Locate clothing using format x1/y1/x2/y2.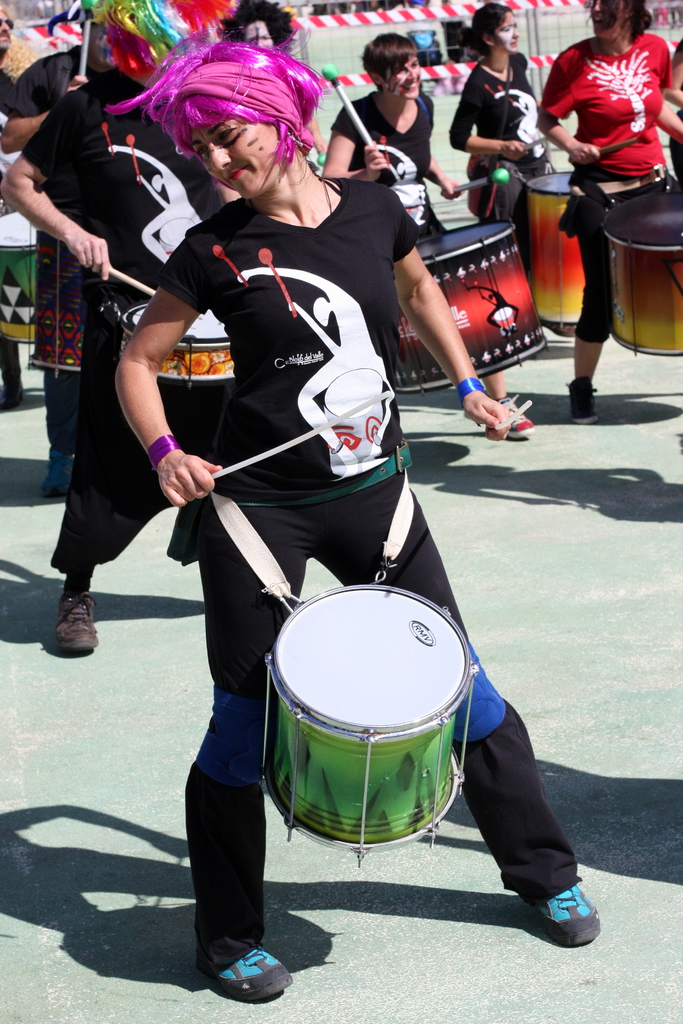
10/34/90/127.
